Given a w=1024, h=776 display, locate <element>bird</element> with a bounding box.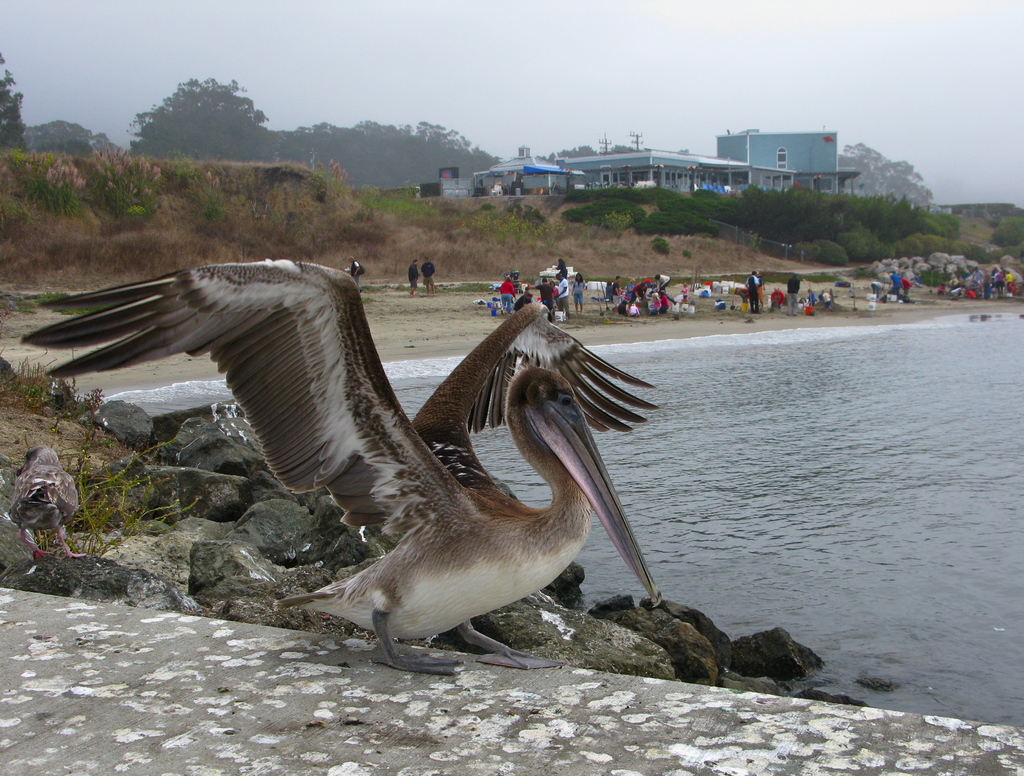
Located: x1=4, y1=440, x2=115, y2=554.
